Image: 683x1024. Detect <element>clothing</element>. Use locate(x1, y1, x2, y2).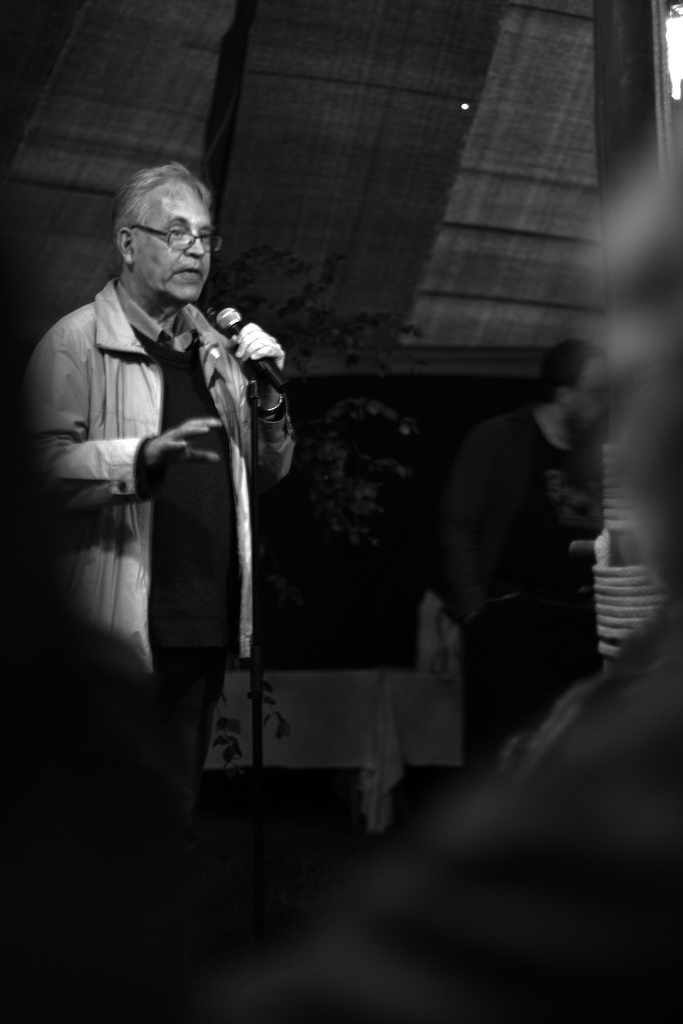
locate(38, 190, 302, 771).
